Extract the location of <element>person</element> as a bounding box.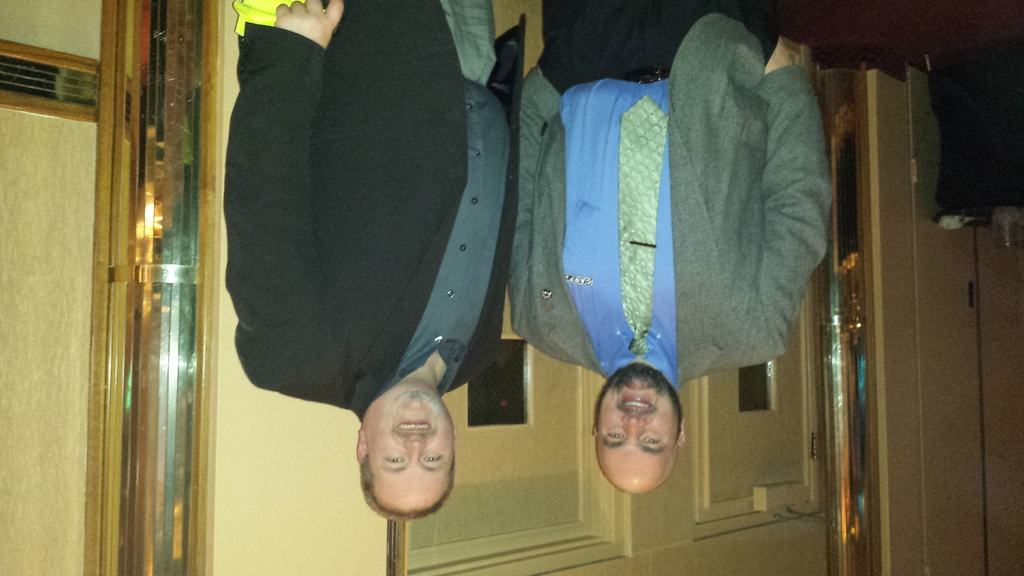
506,0,838,495.
